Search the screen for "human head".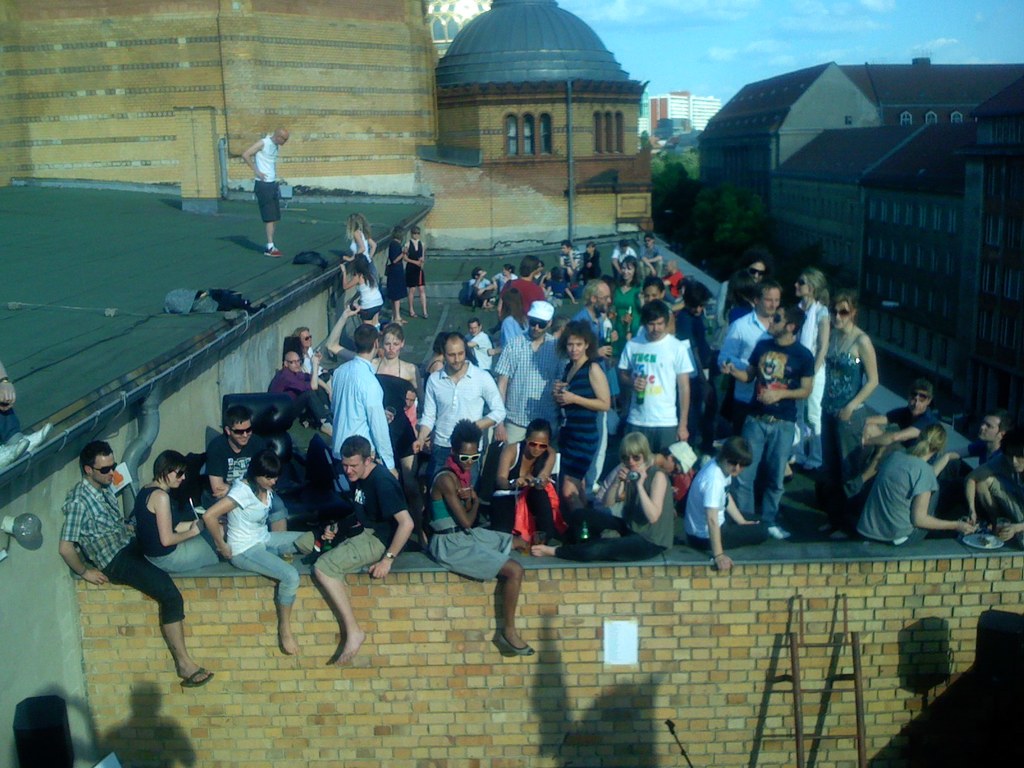
Found at detection(380, 321, 404, 360).
